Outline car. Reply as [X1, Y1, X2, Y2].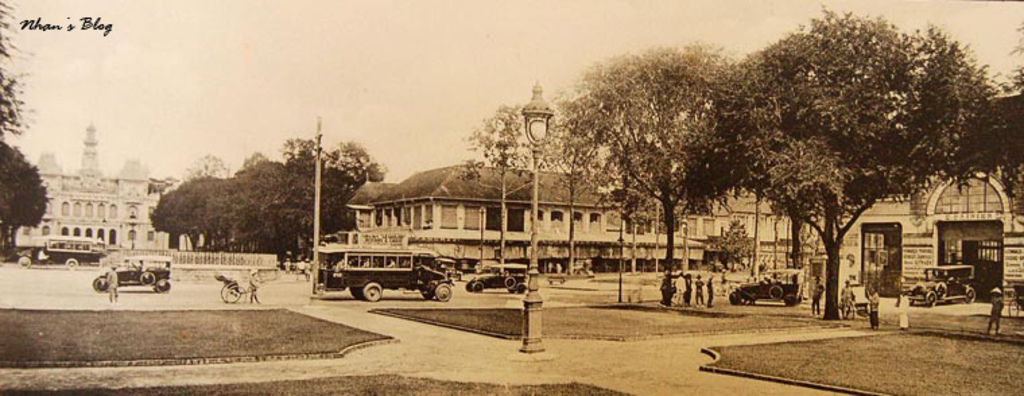
[101, 259, 174, 290].
